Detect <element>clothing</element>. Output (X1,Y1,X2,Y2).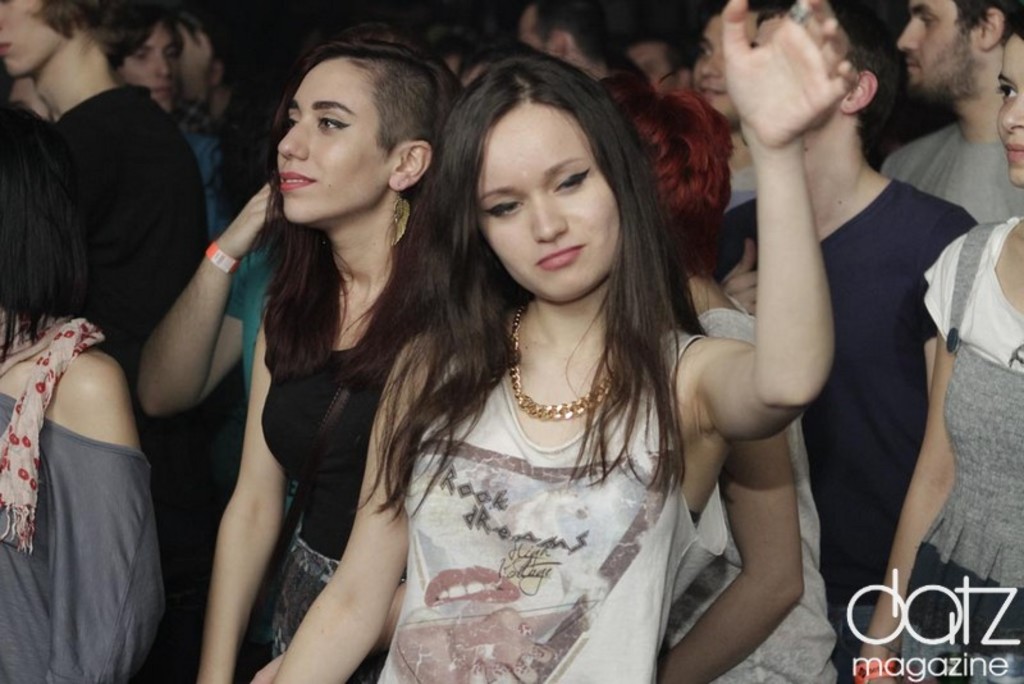
(0,85,1023,683).
